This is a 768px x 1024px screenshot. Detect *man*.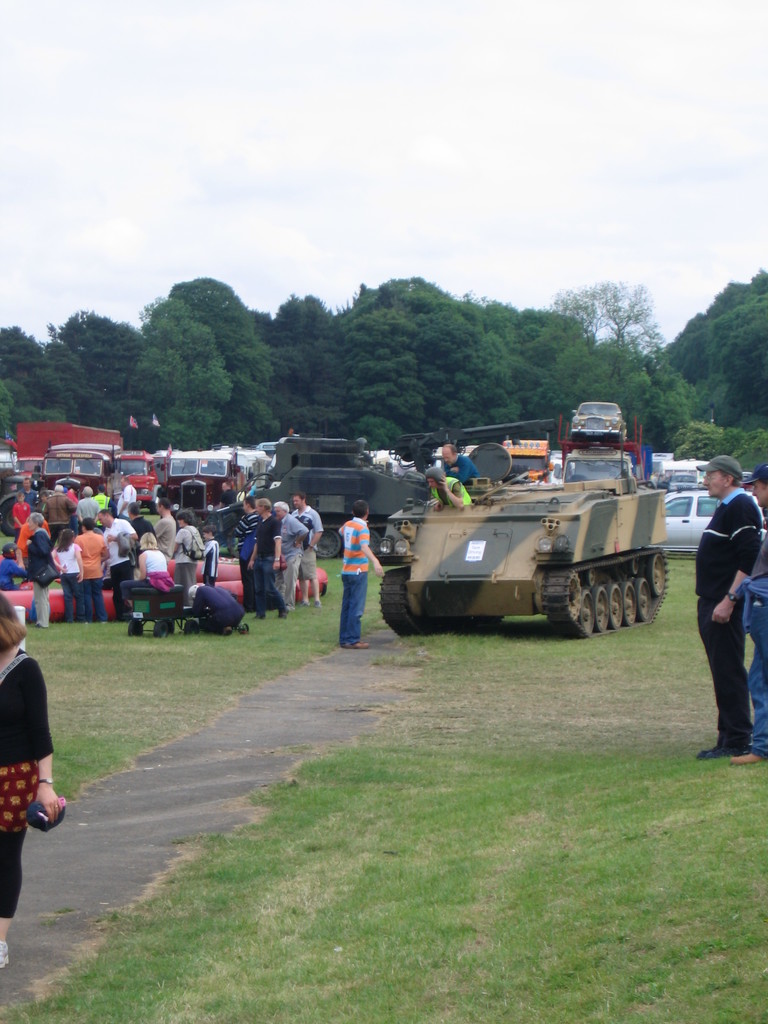
291 490 326 607.
